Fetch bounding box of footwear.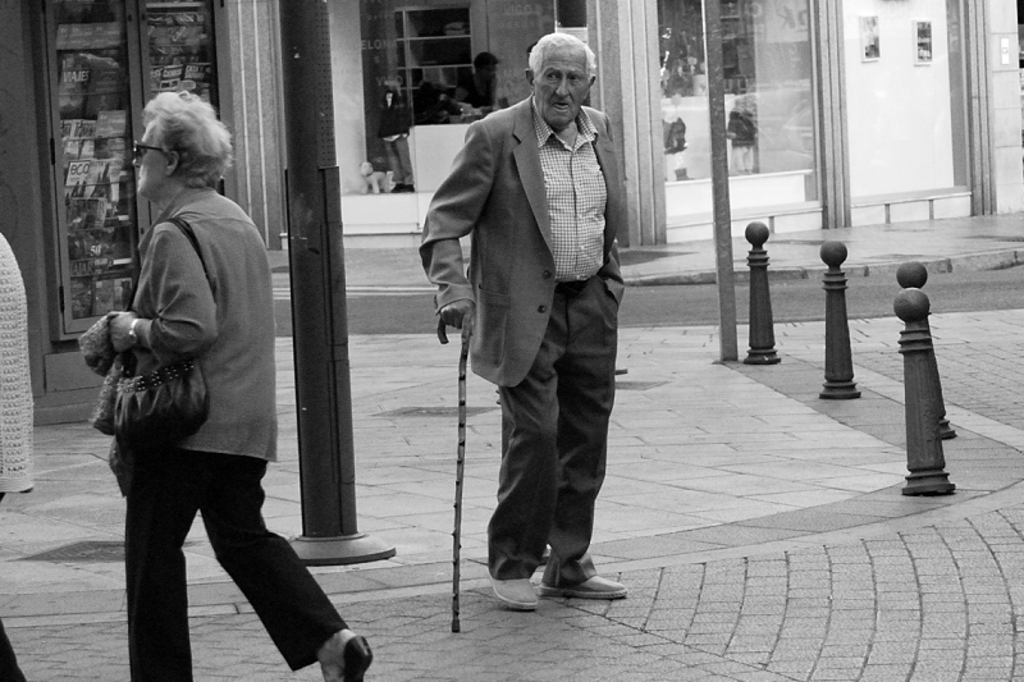
Bbox: <bbox>393, 184, 402, 192</bbox>.
